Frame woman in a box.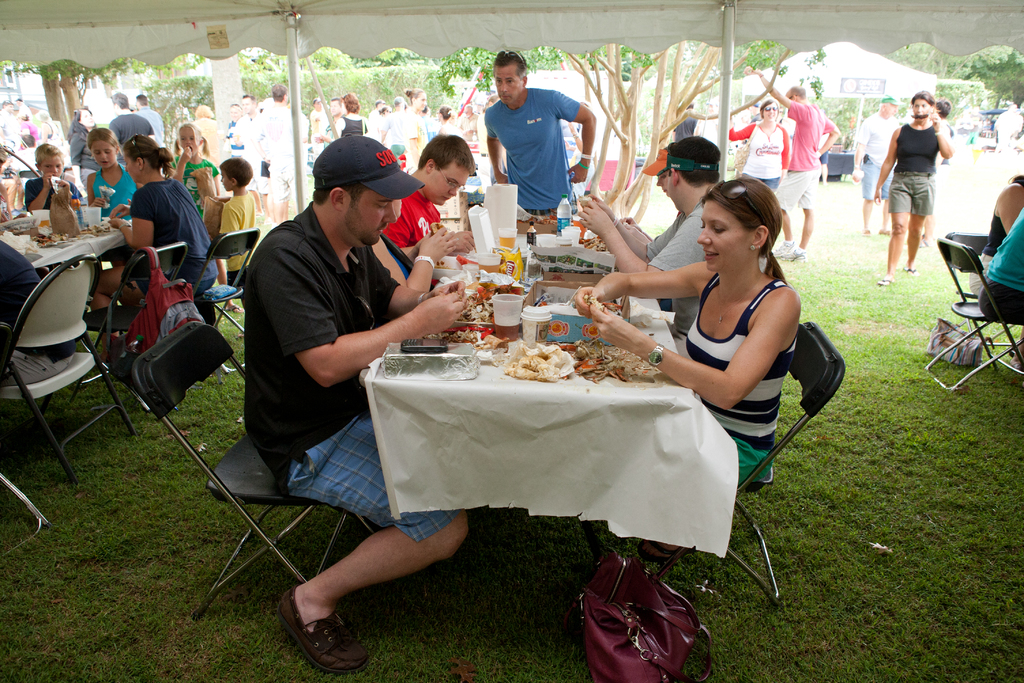
bbox=(376, 104, 394, 149).
